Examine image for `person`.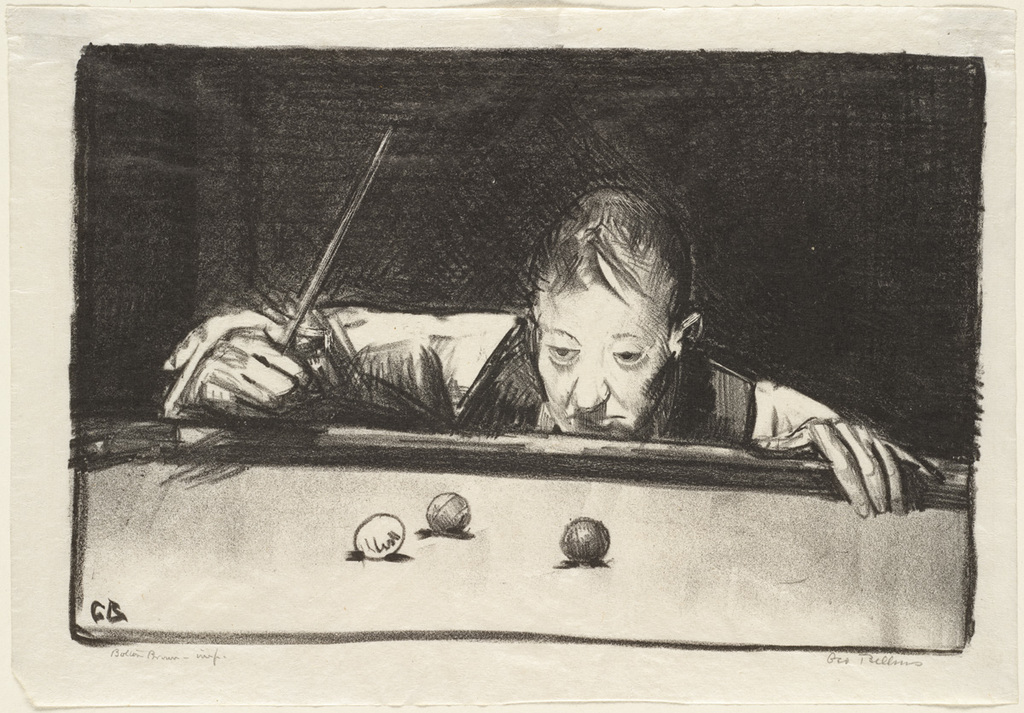
Examination result: (x1=152, y1=184, x2=943, y2=519).
